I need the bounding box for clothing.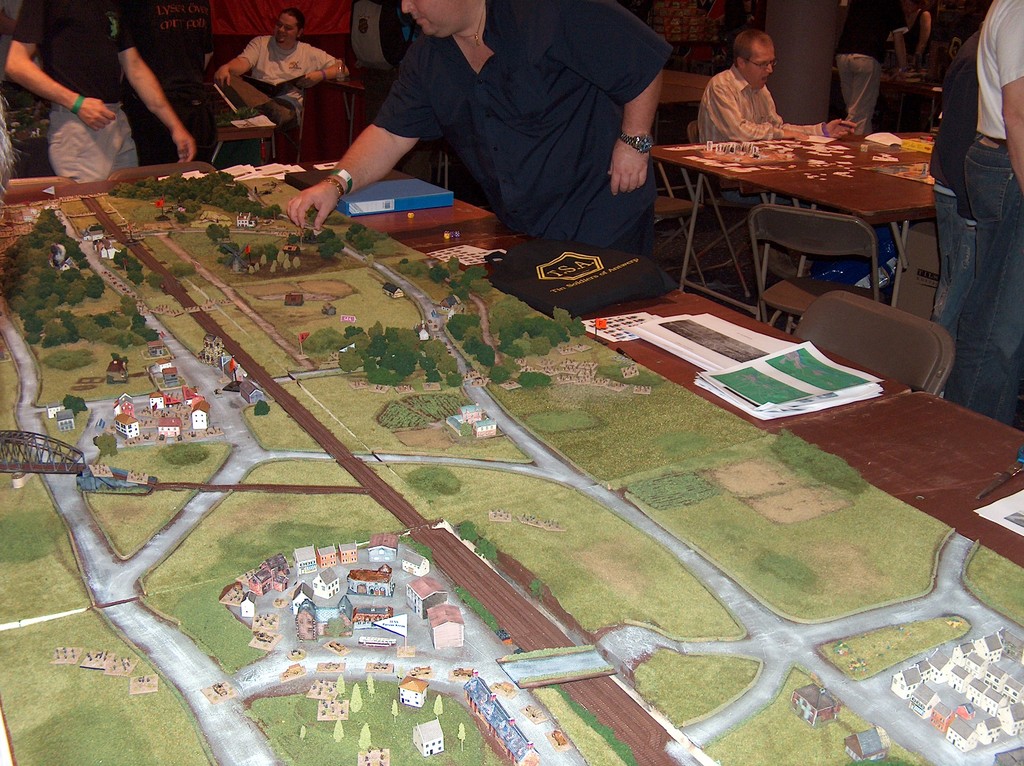
Here it is: box=[238, 35, 340, 109].
